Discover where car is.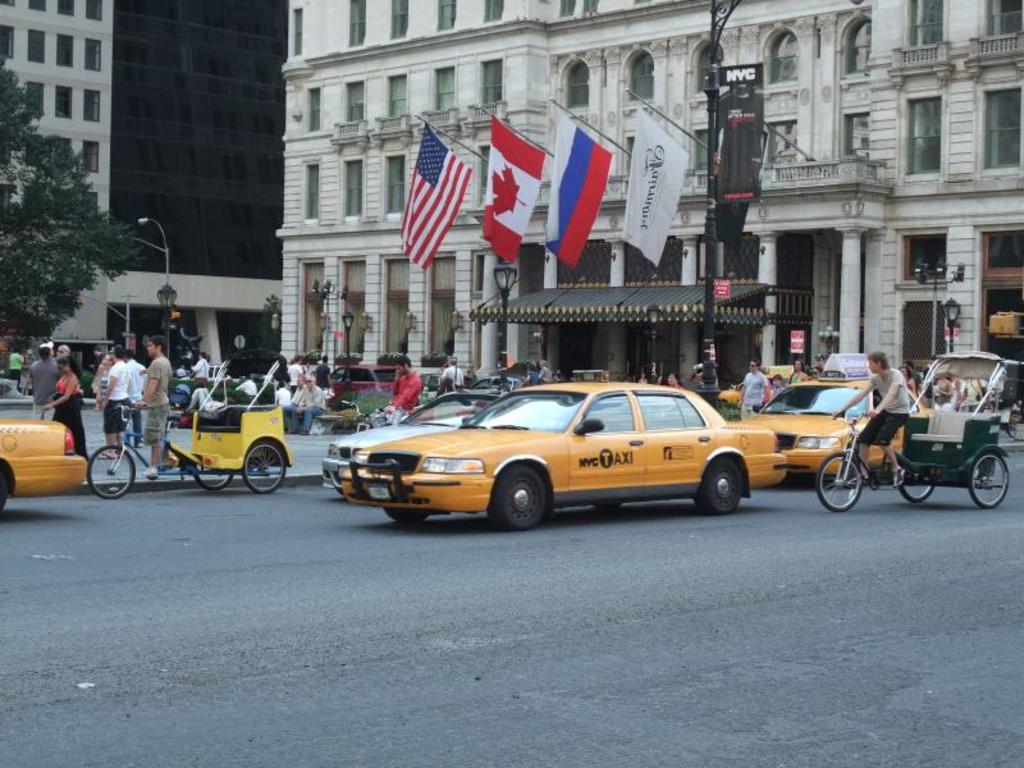
Discovered at (0,422,91,509).
